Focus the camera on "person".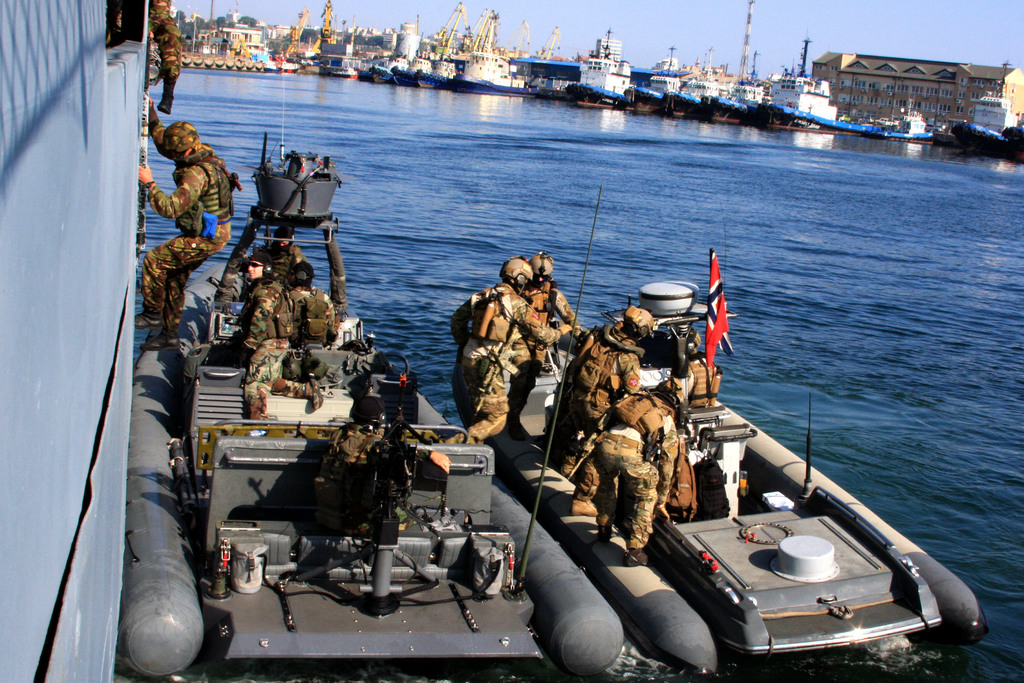
Focus region: 147, 0, 181, 113.
